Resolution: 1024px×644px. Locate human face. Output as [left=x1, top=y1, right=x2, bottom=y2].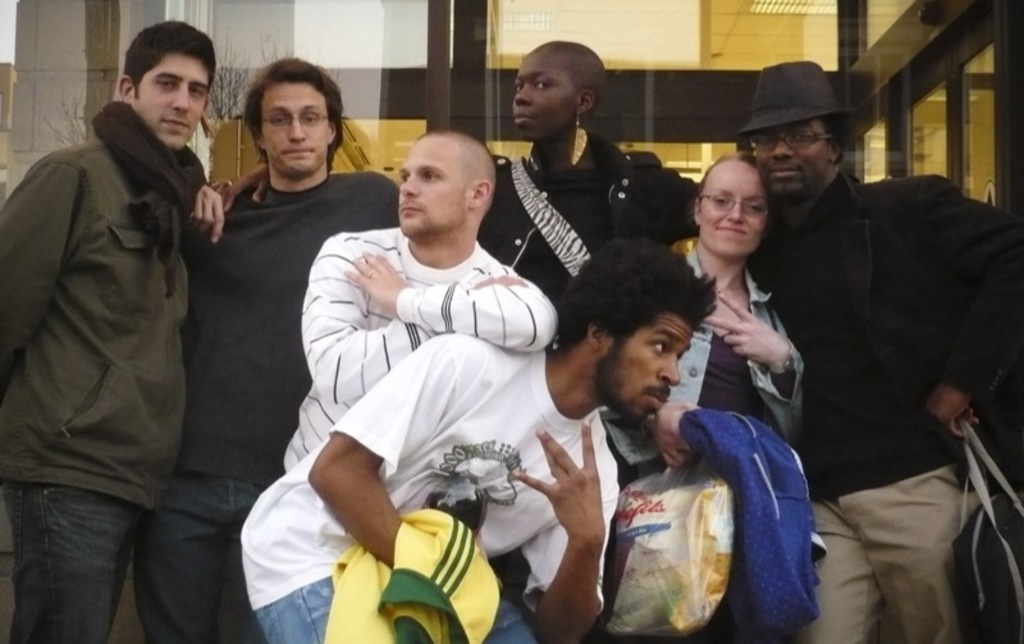
[left=704, top=163, right=765, bottom=264].
